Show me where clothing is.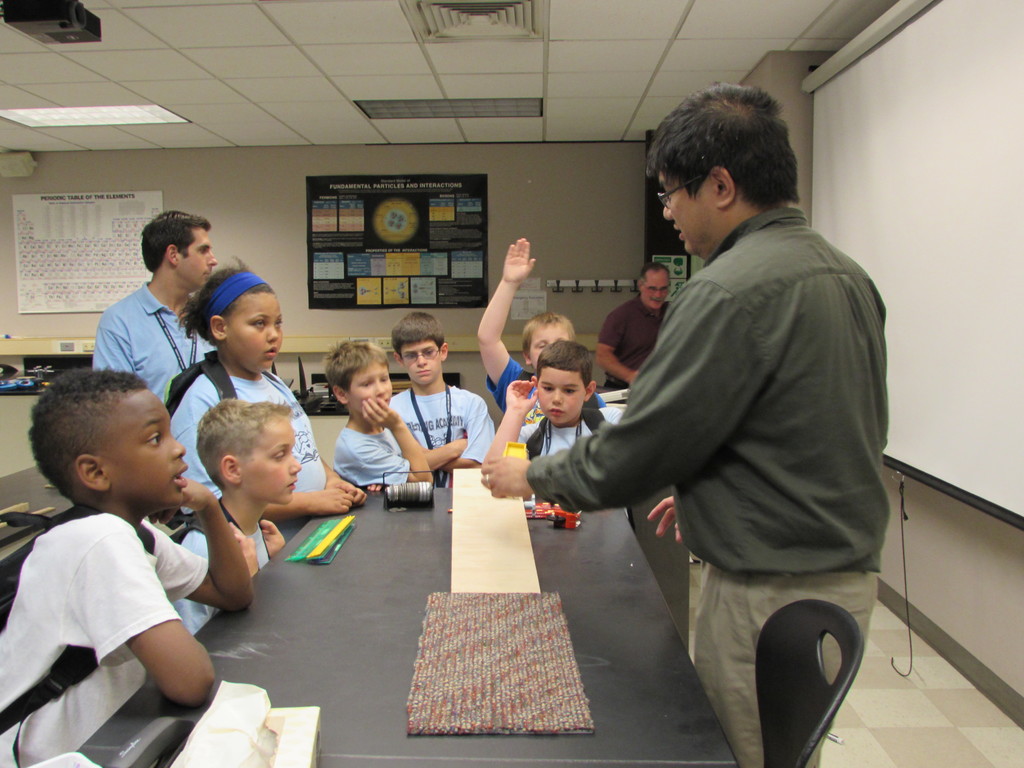
clothing is at box=[92, 282, 217, 406].
